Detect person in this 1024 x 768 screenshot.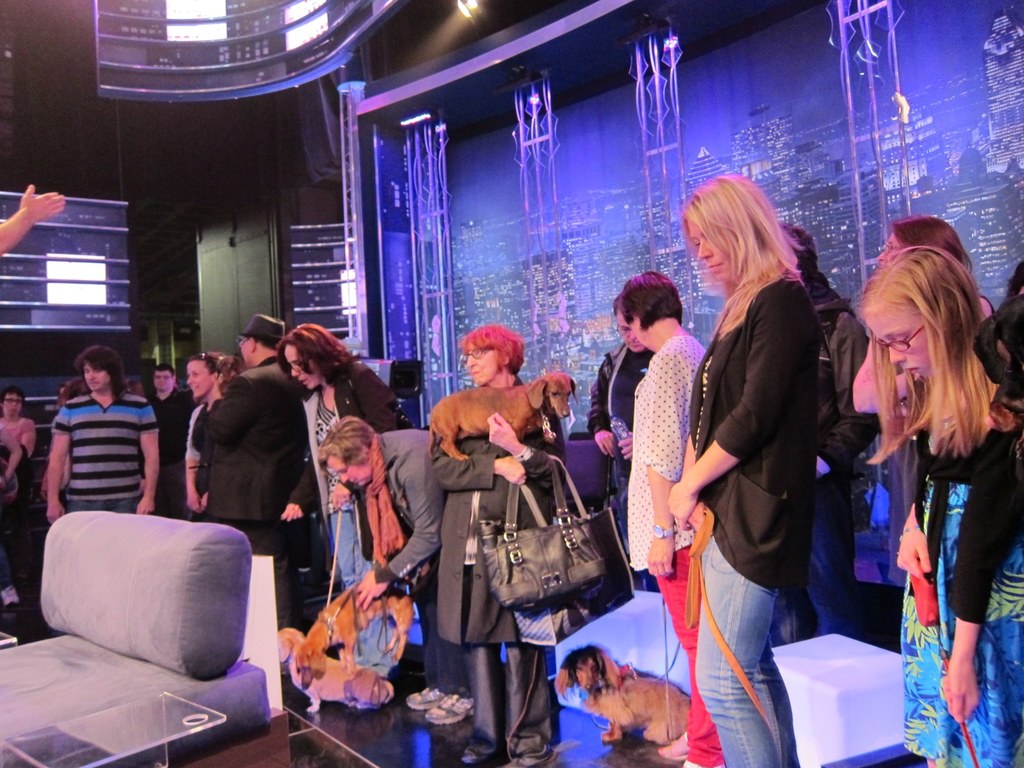
Detection: box(423, 322, 570, 767).
